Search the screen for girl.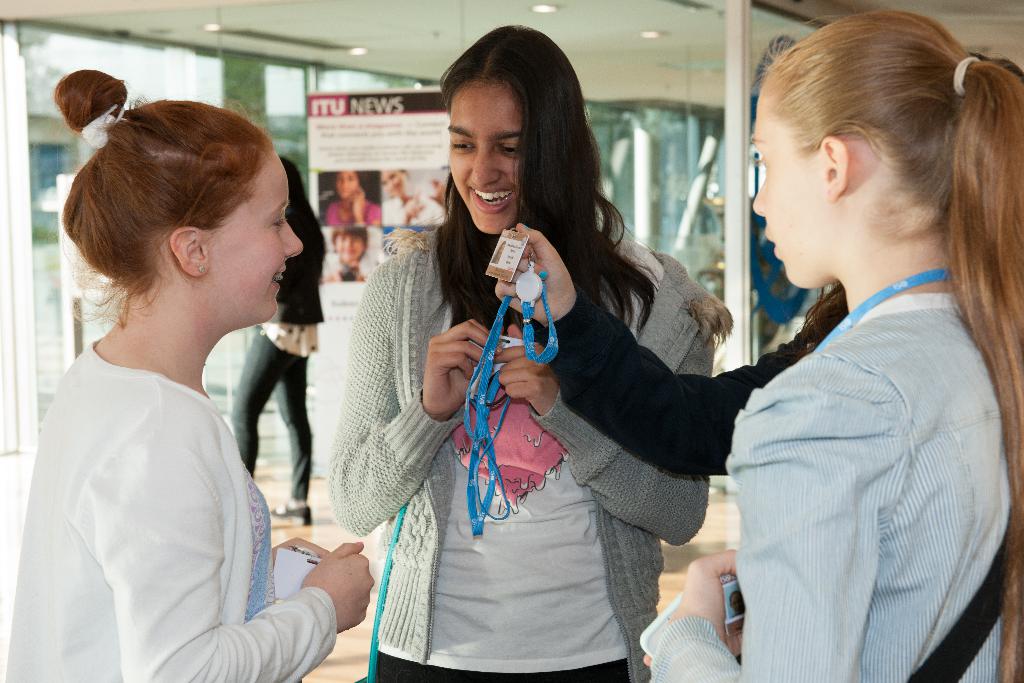
Found at [left=4, top=70, right=374, bottom=682].
